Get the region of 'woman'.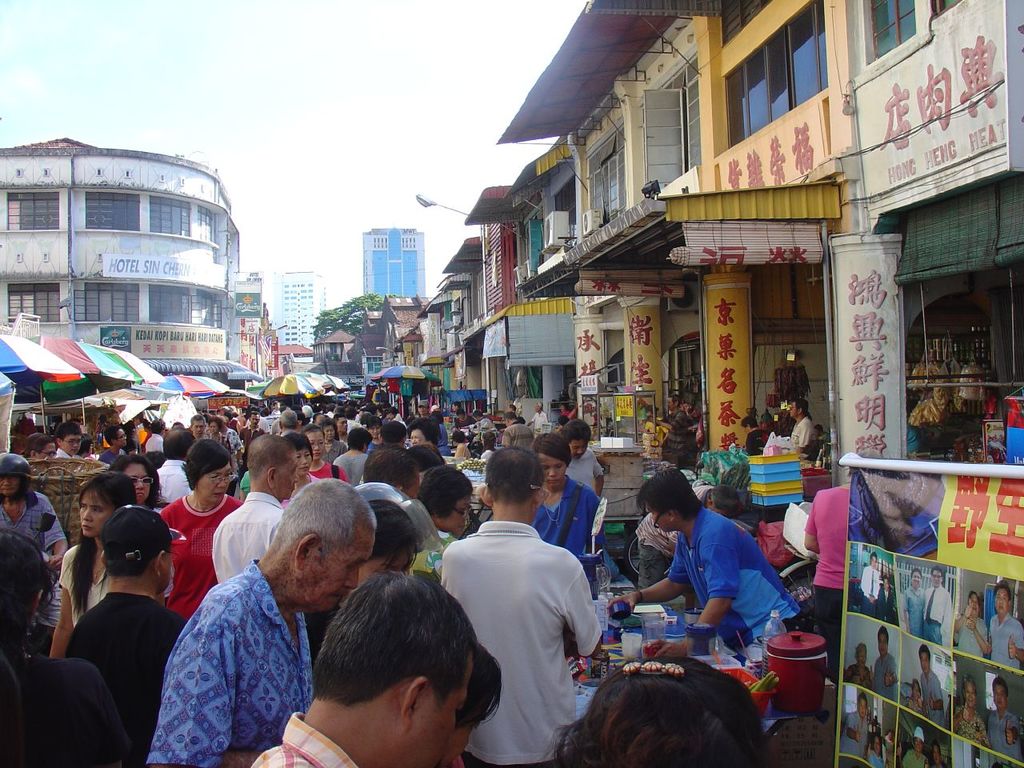
[278,431,319,508].
